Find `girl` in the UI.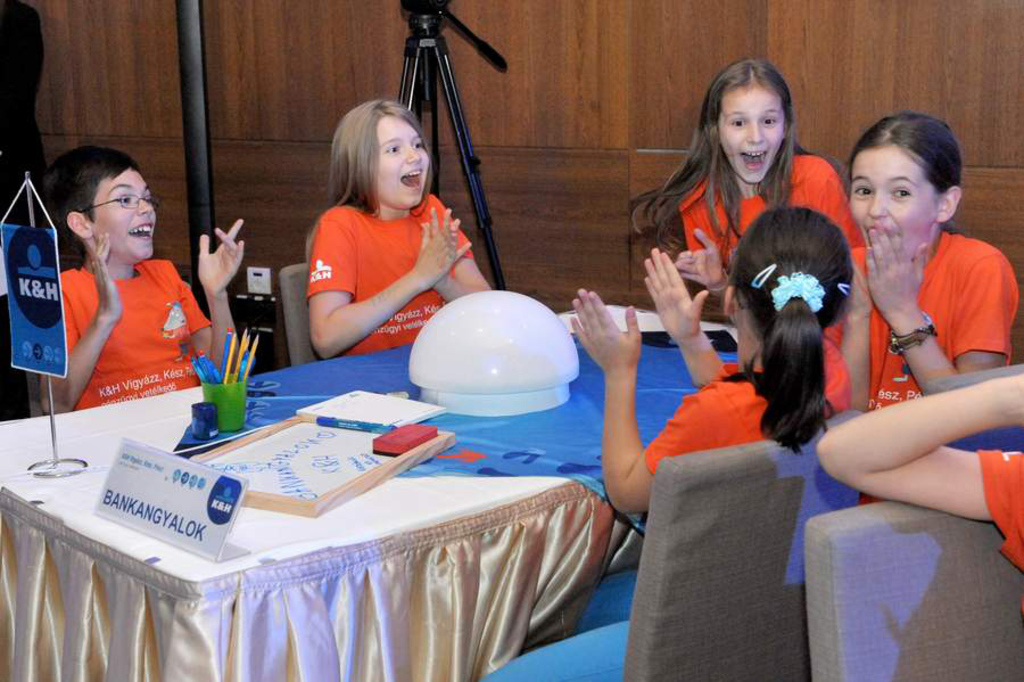
UI element at x1=629 y1=56 x2=865 y2=313.
